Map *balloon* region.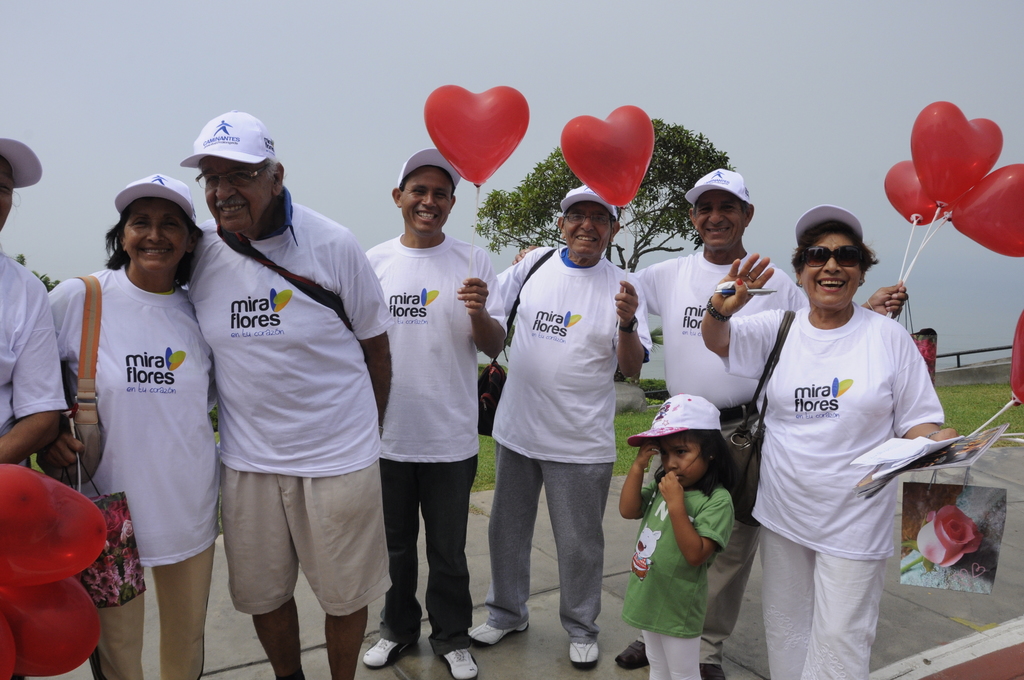
Mapped to 881/158/948/225.
